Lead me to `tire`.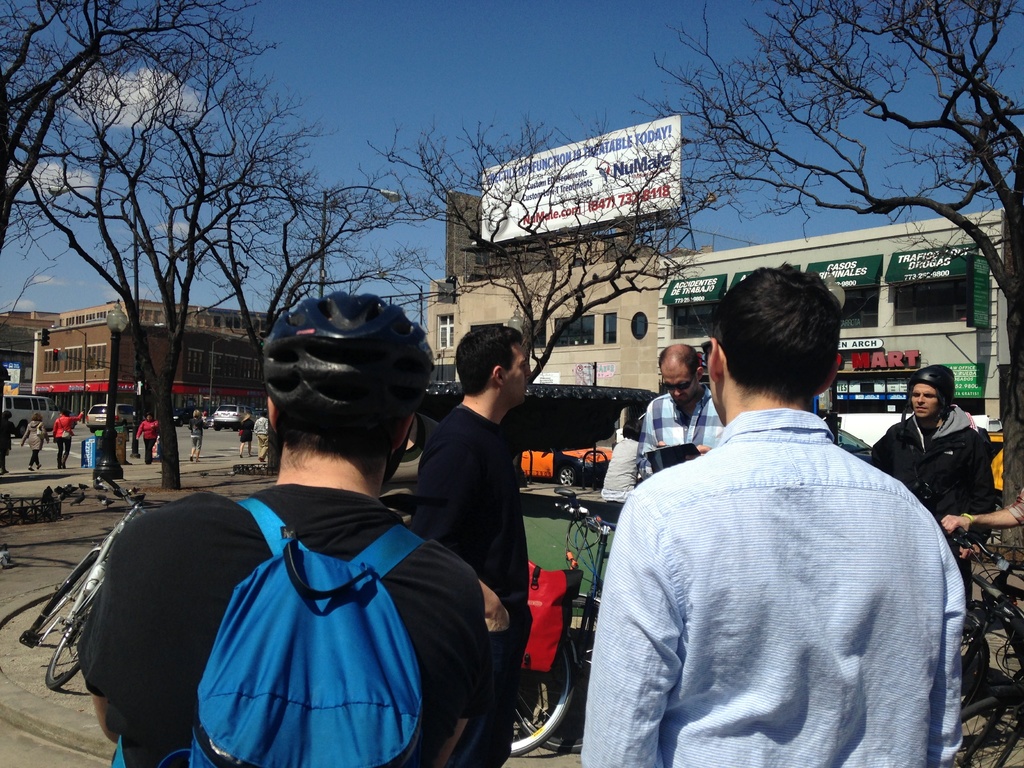
Lead to bbox=[232, 419, 238, 433].
